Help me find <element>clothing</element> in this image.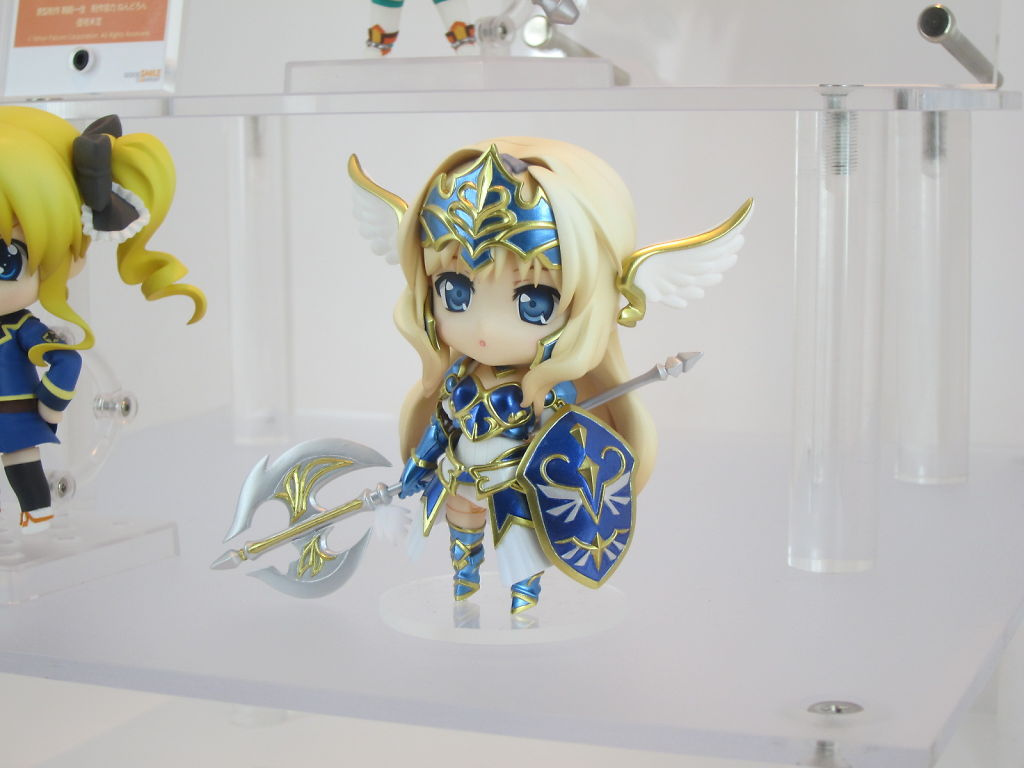
Found it: select_region(404, 361, 522, 524).
